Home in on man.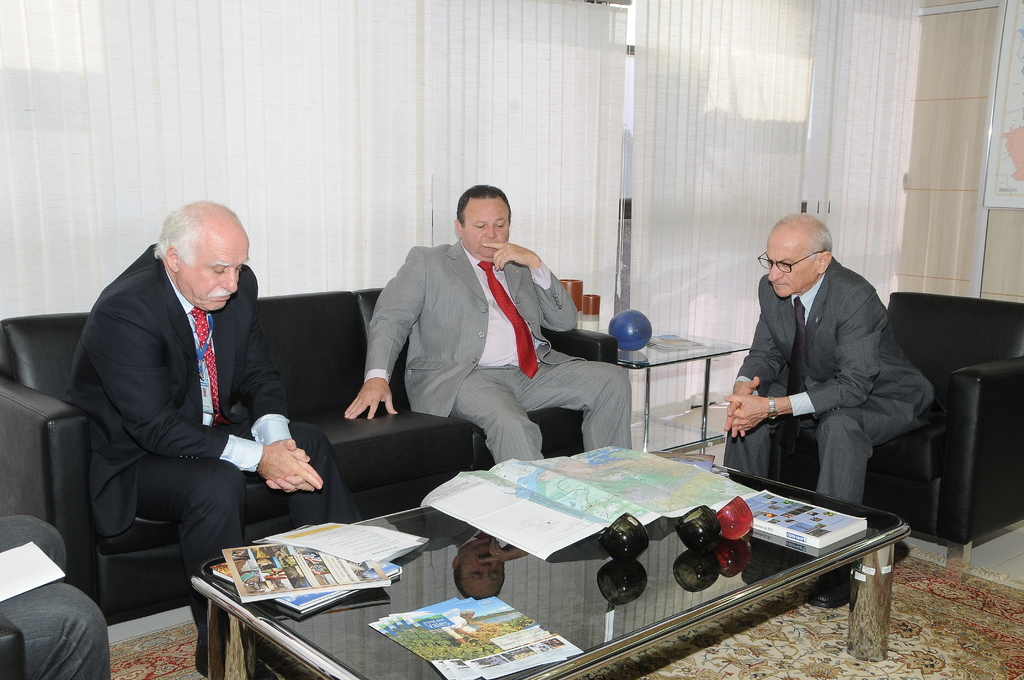
Homed in at pyautogui.locateOnScreen(342, 185, 634, 464).
